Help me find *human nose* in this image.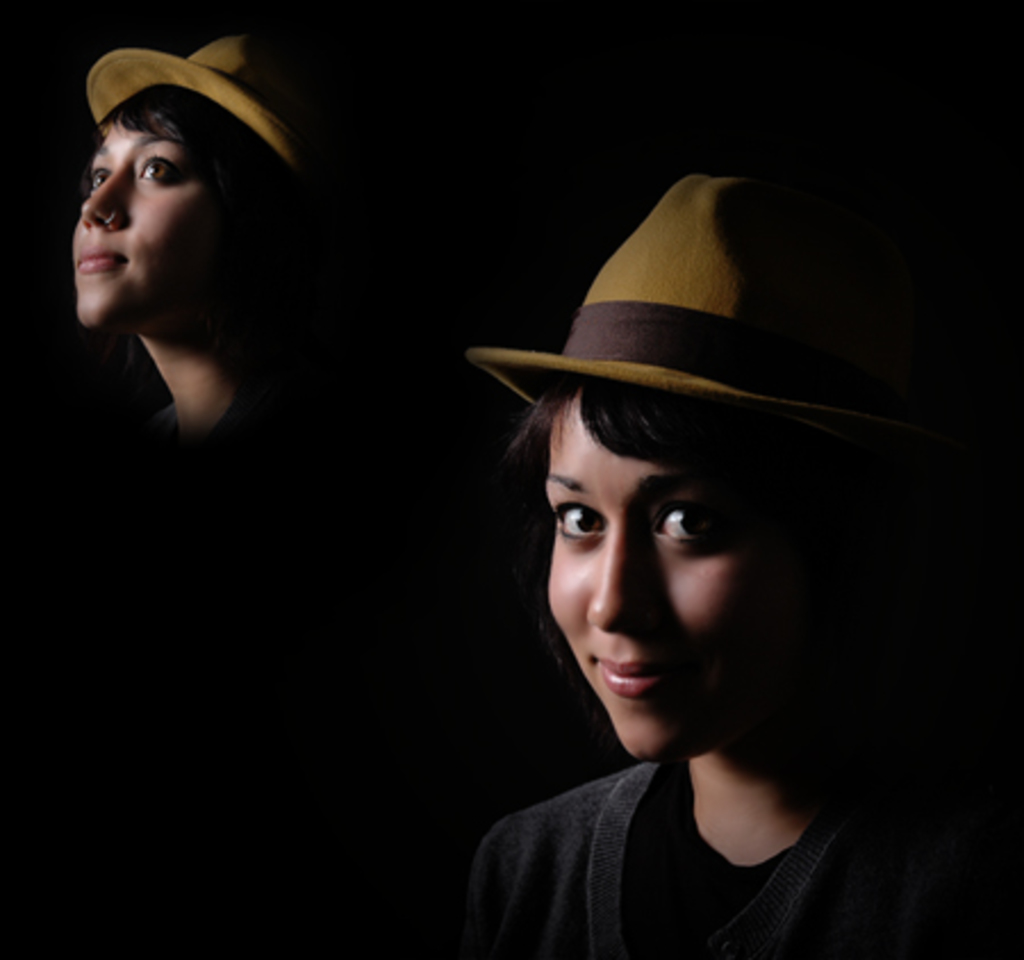
Found it: (587,510,655,630).
